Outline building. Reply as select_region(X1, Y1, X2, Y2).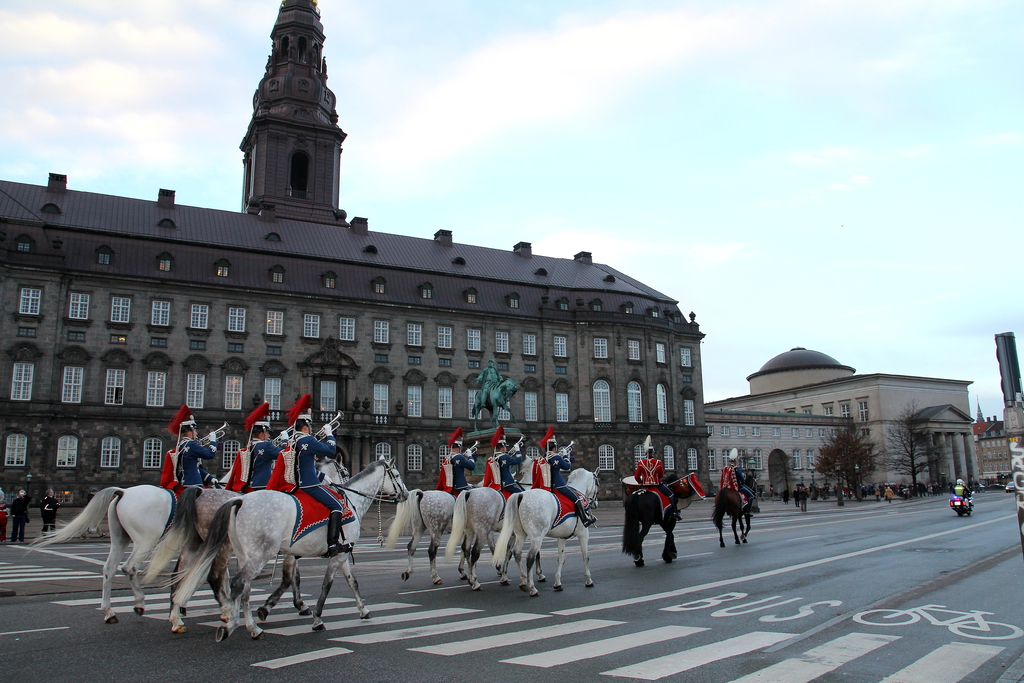
select_region(980, 330, 1023, 483).
